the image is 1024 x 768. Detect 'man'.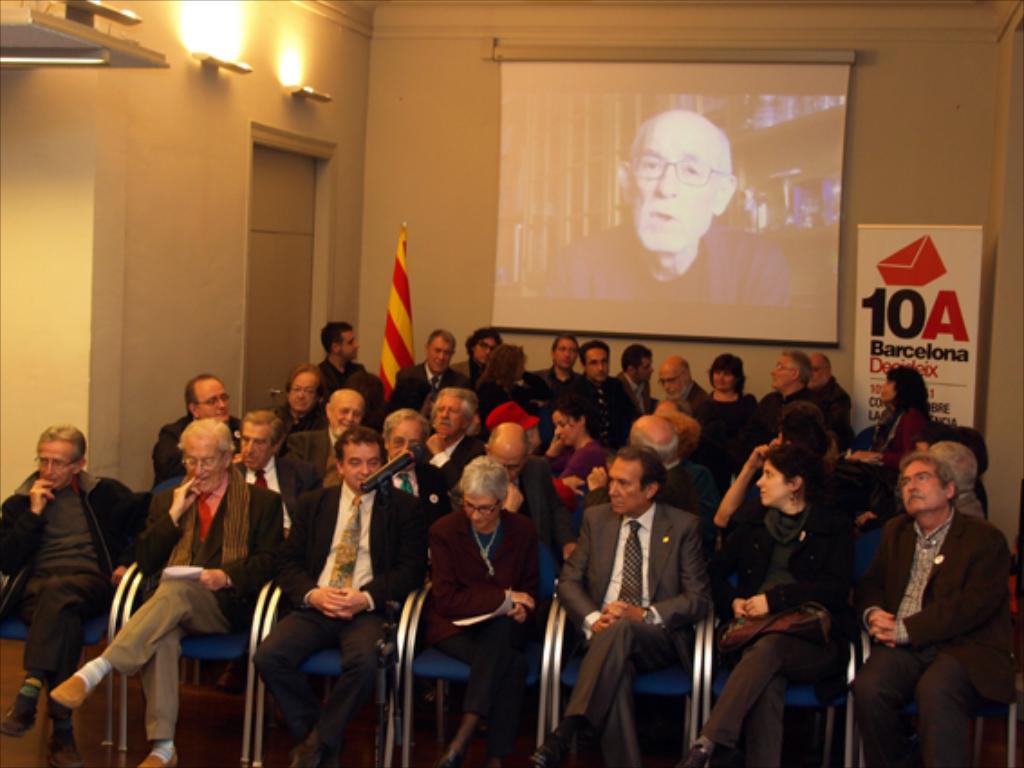
Detection: [477,423,560,531].
